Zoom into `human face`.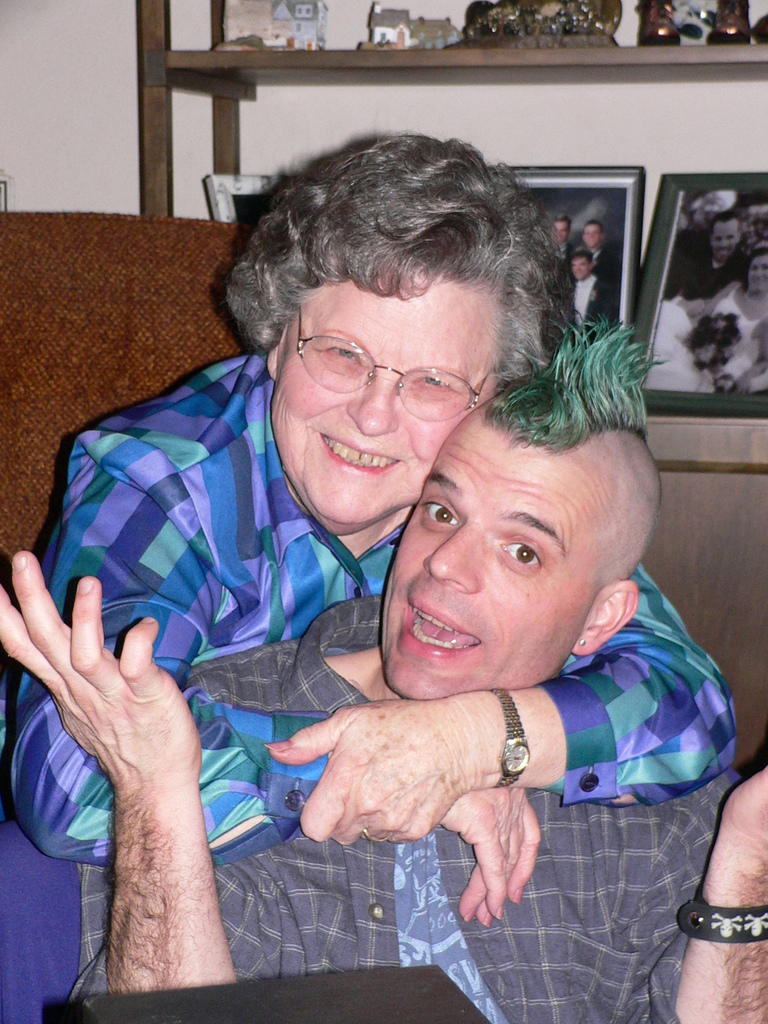
Zoom target: 379,410,601,704.
